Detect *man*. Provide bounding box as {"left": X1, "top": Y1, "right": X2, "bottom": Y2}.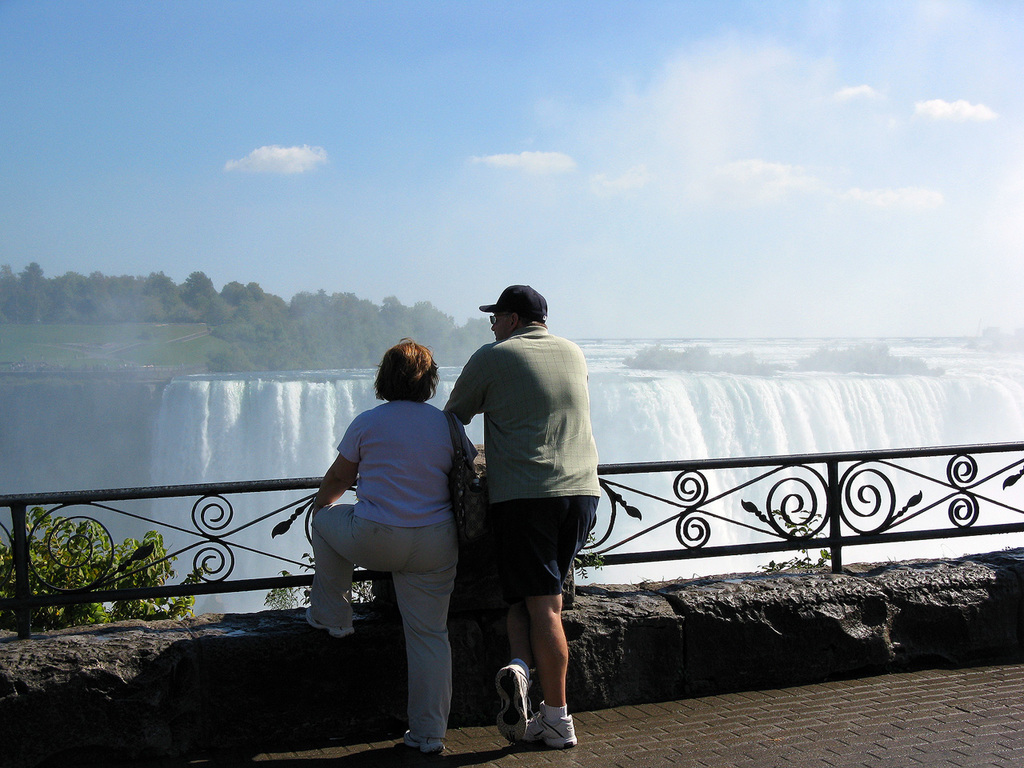
{"left": 444, "top": 282, "right": 609, "bottom": 741}.
